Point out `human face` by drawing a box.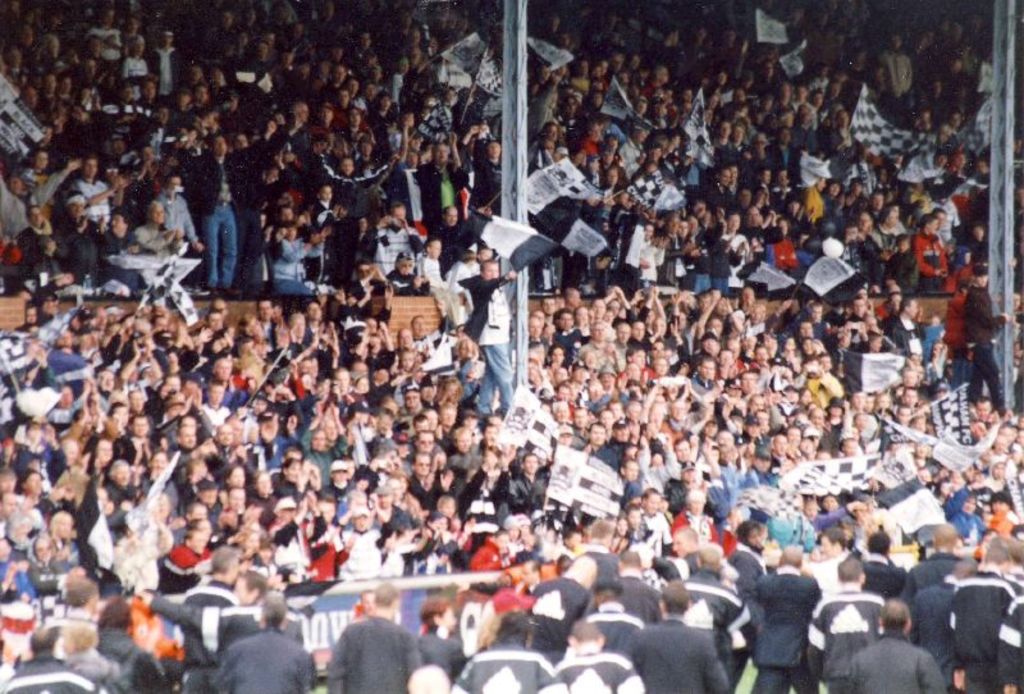
927, 216, 934, 234.
